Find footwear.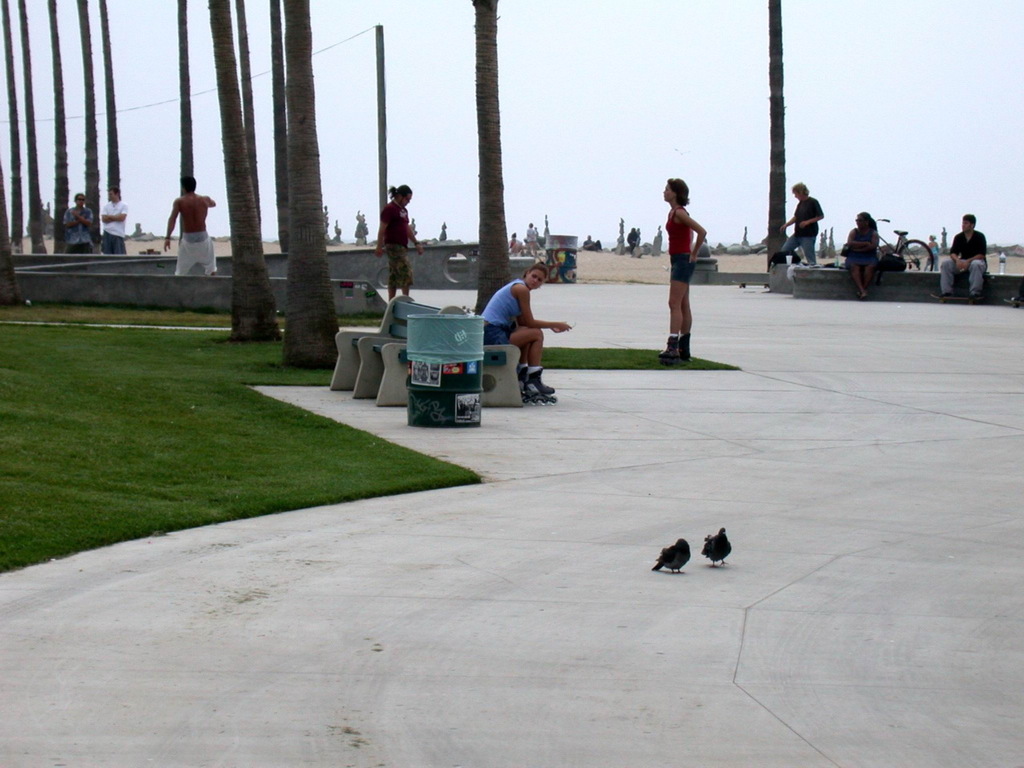
[677,331,692,365].
